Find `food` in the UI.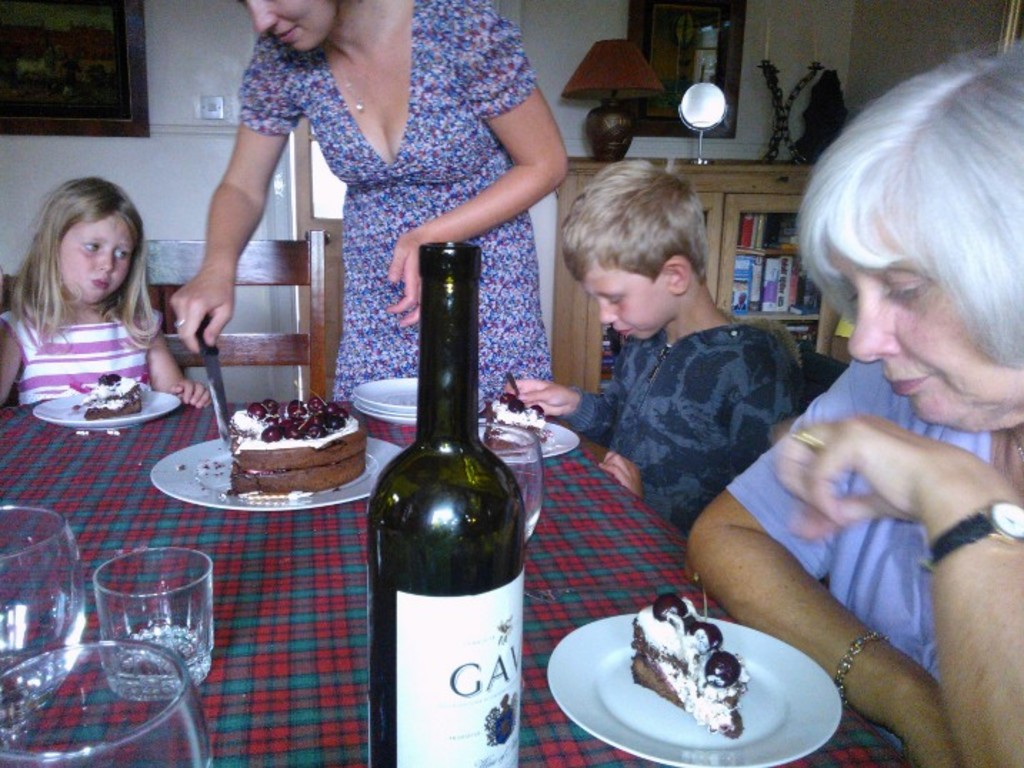
UI element at 64, 371, 144, 418.
